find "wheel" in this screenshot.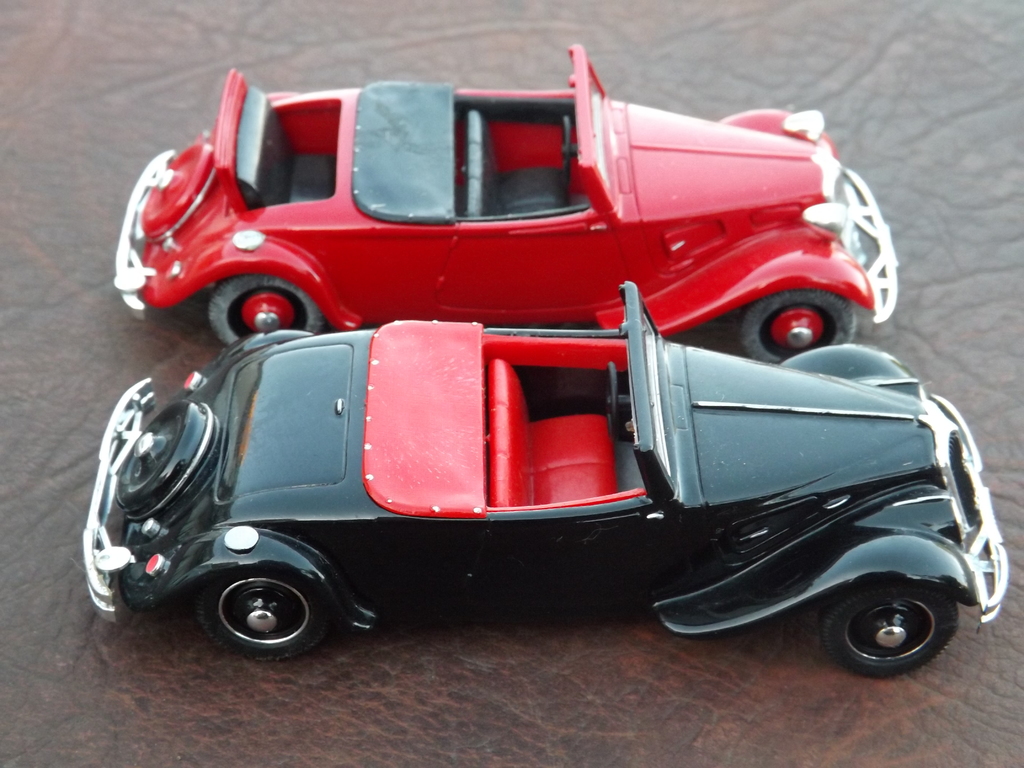
The bounding box for "wheel" is left=740, top=285, right=858, bottom=364.
